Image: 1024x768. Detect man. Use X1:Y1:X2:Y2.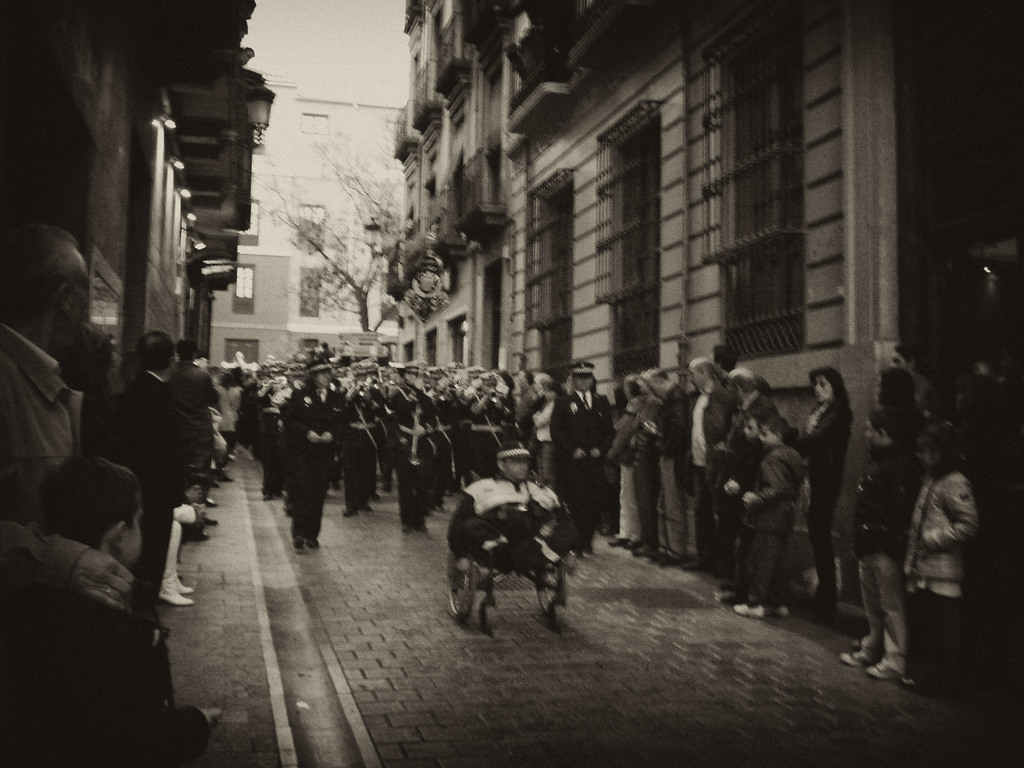
174:337:210:483.
